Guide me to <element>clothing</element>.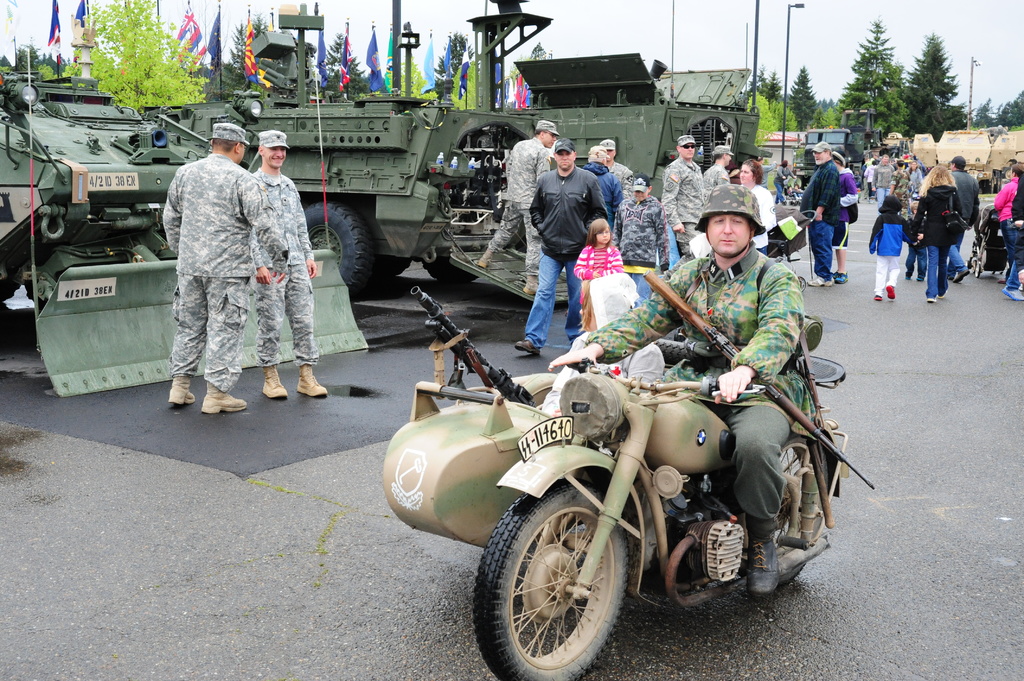
Guidance: bbox(830, 163, 859, 248).
